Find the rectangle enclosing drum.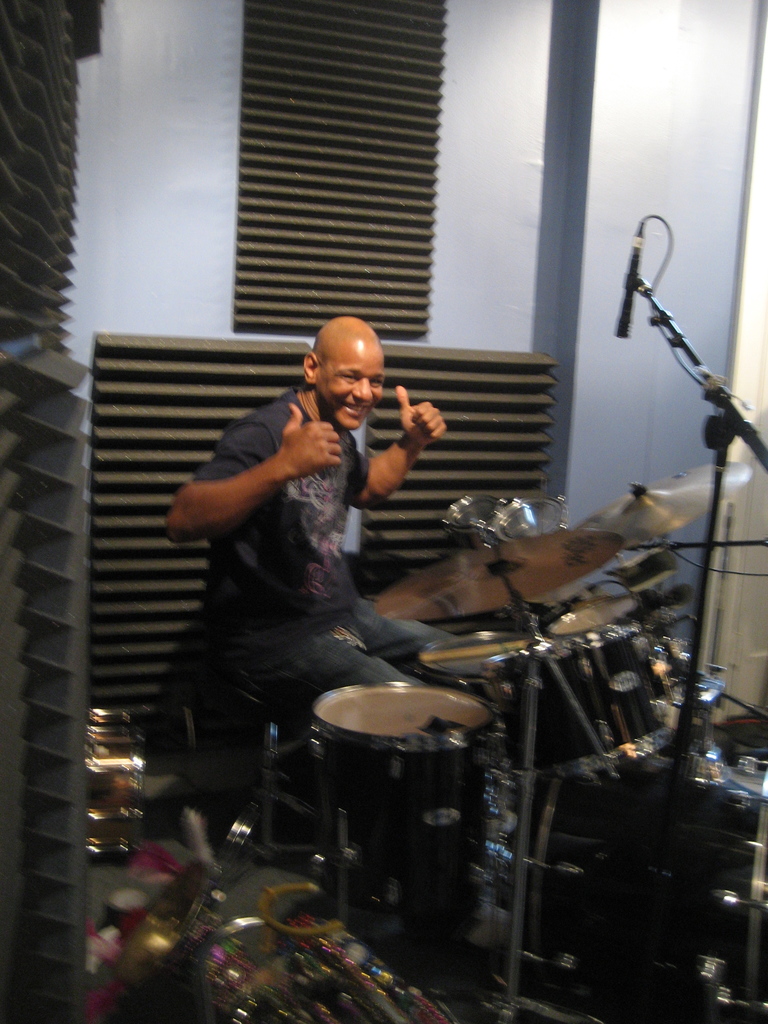
bbox(615, 550, 682, 593).
